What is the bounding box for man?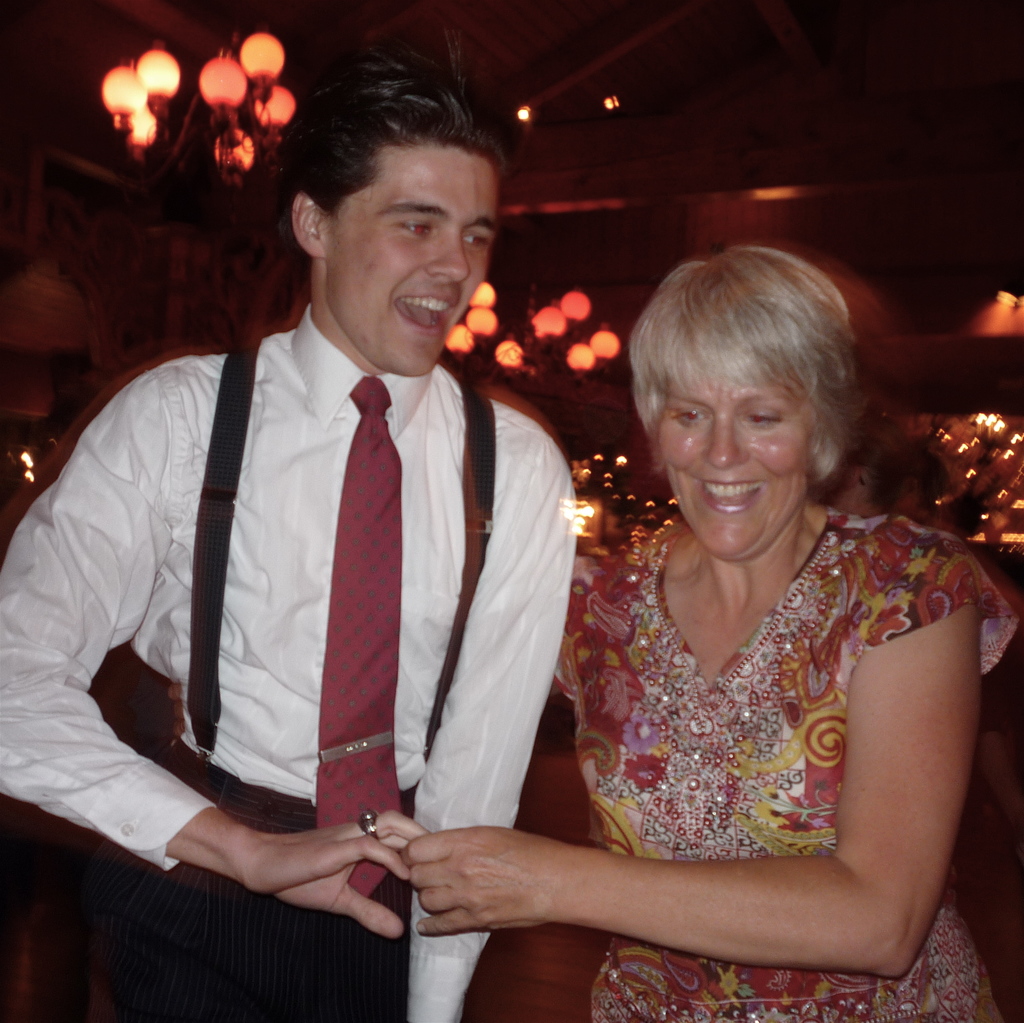
detection(56, 83, 644, 998).
